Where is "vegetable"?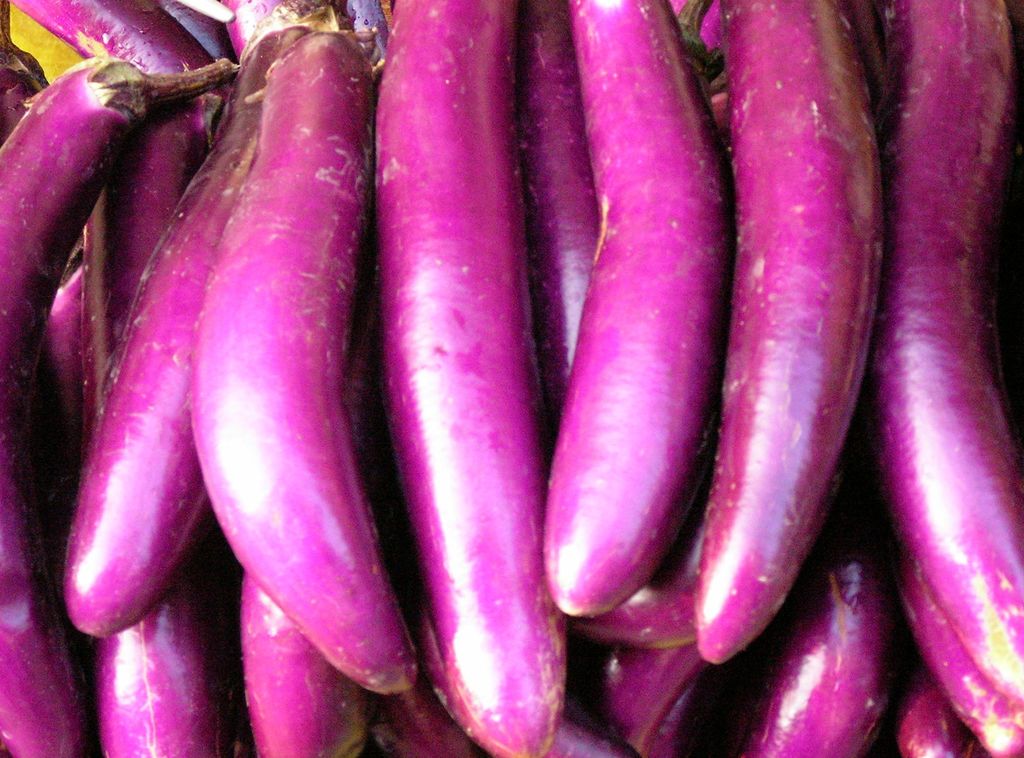
region(893, 661, 975, 757).
